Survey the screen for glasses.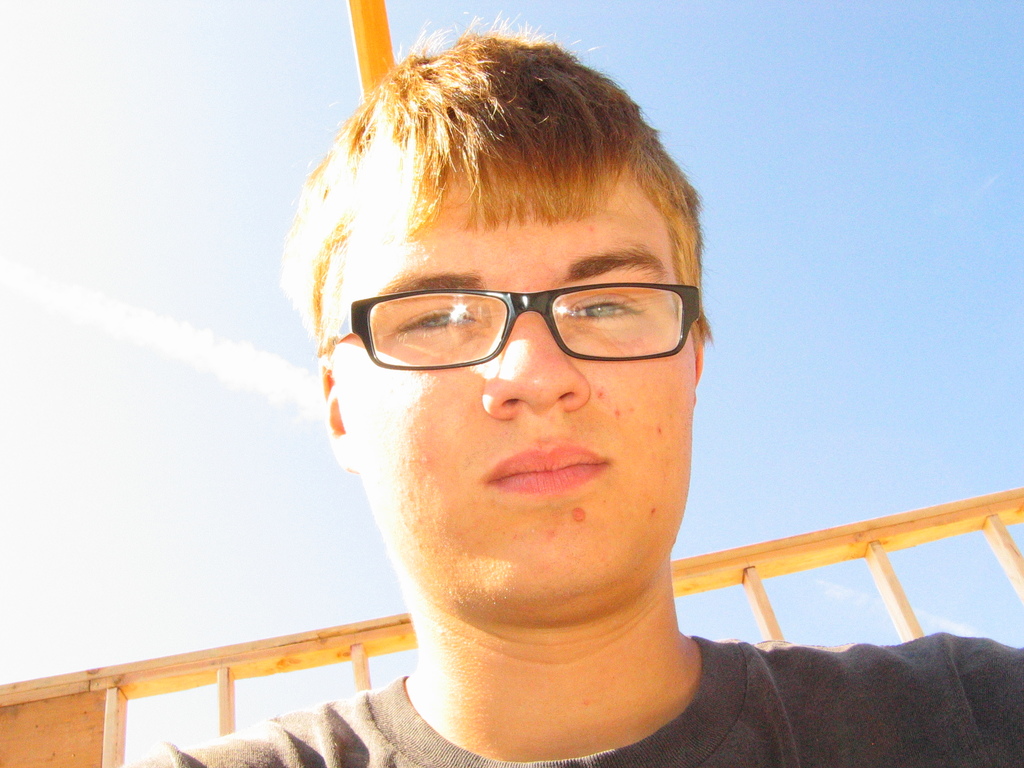
Survey found: bbox(334, 260, 688, 378).
